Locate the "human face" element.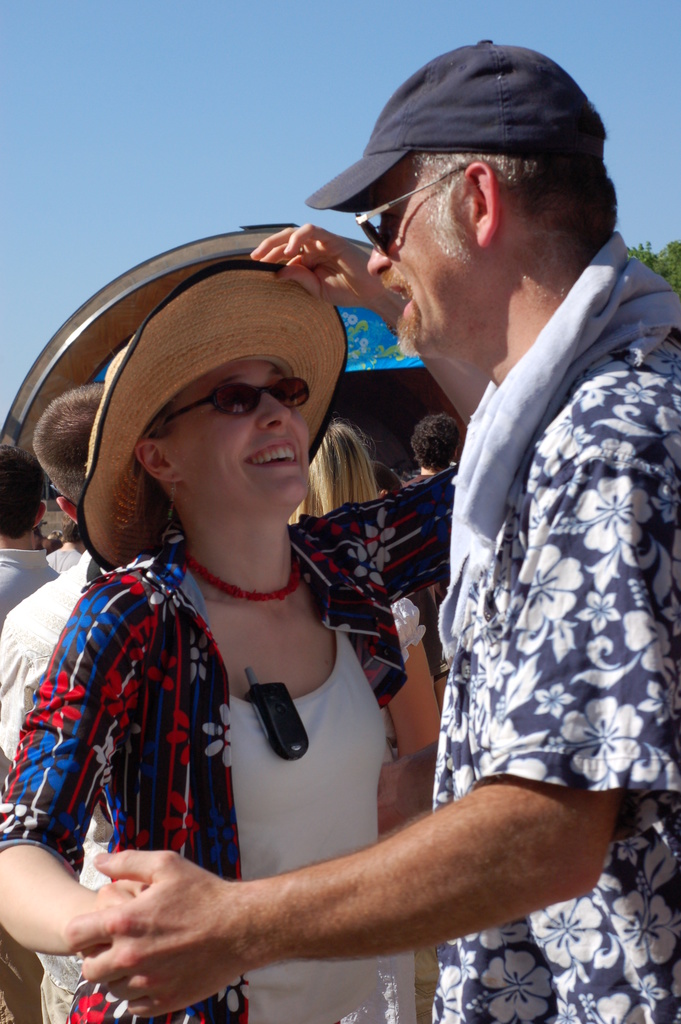
Element bbox: 372 181 462 349.
